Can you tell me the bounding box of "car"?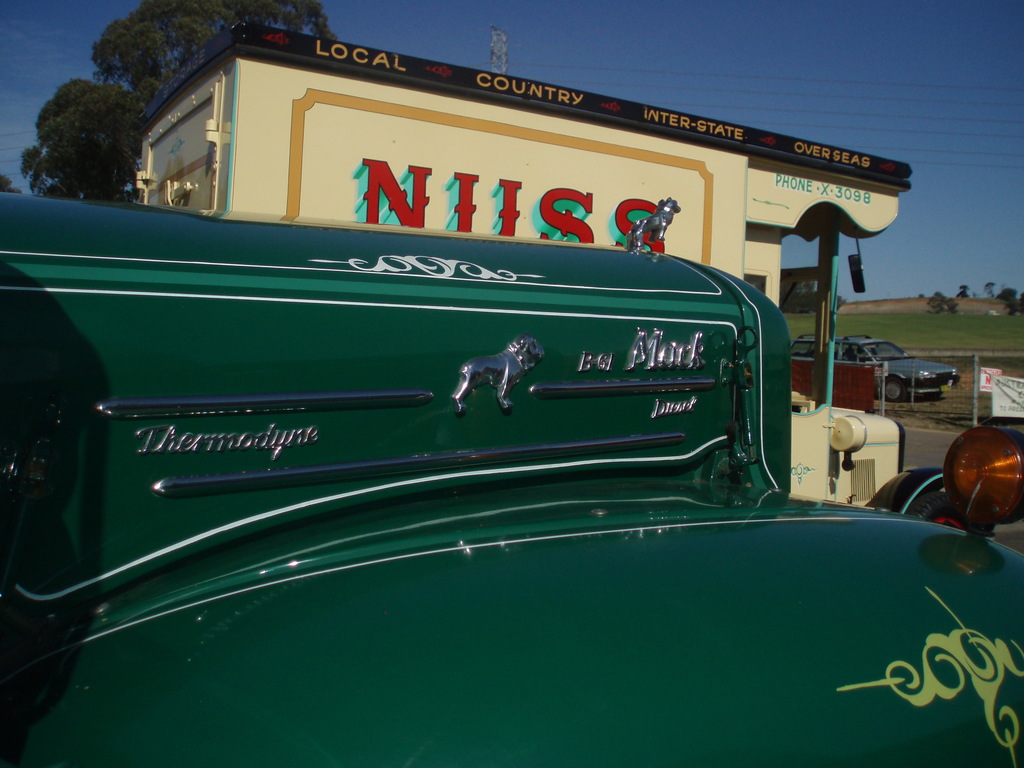
select_region(790, 333, 959, 402).
